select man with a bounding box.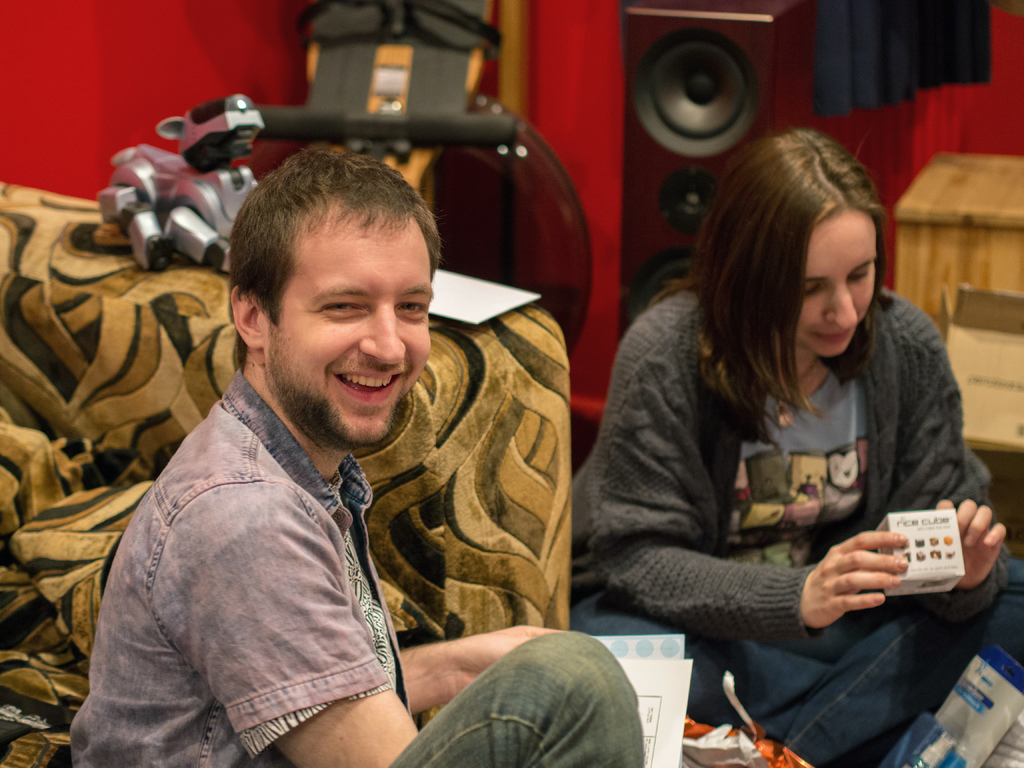
Rect(61, 120, 611, 744).
